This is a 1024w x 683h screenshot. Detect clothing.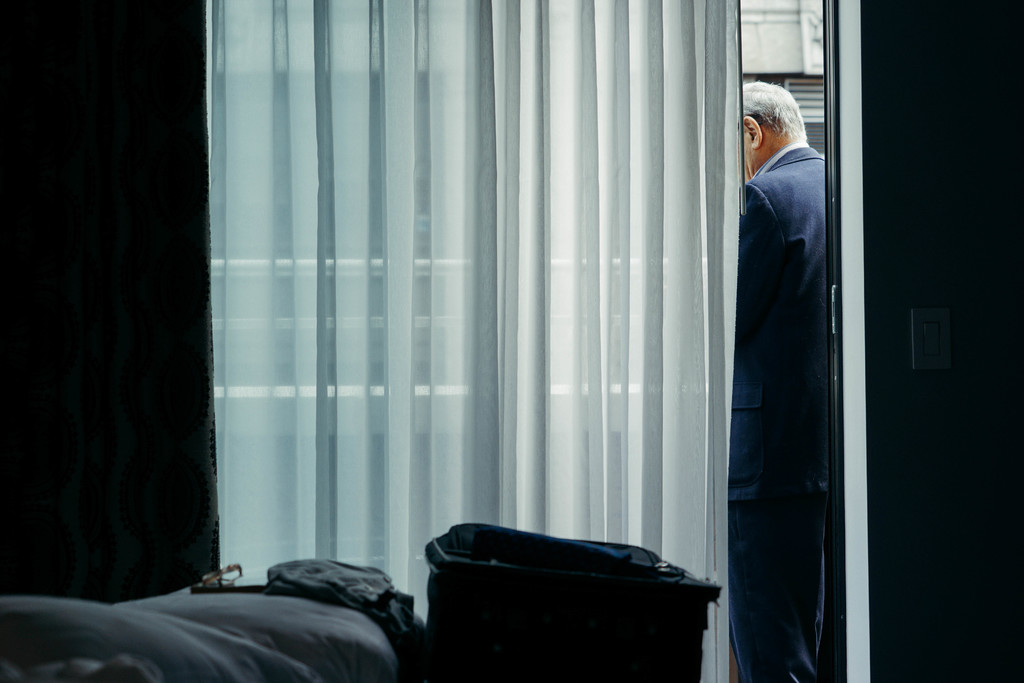
<bbox>709, 86, 860, 656</bbox>.
